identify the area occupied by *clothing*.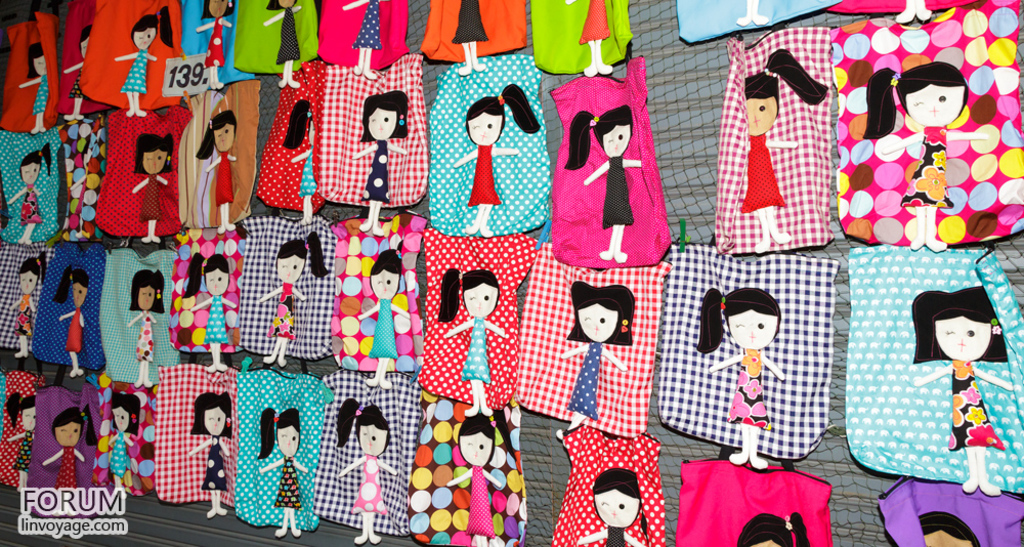
Area: (274, 459, 303, 505).
